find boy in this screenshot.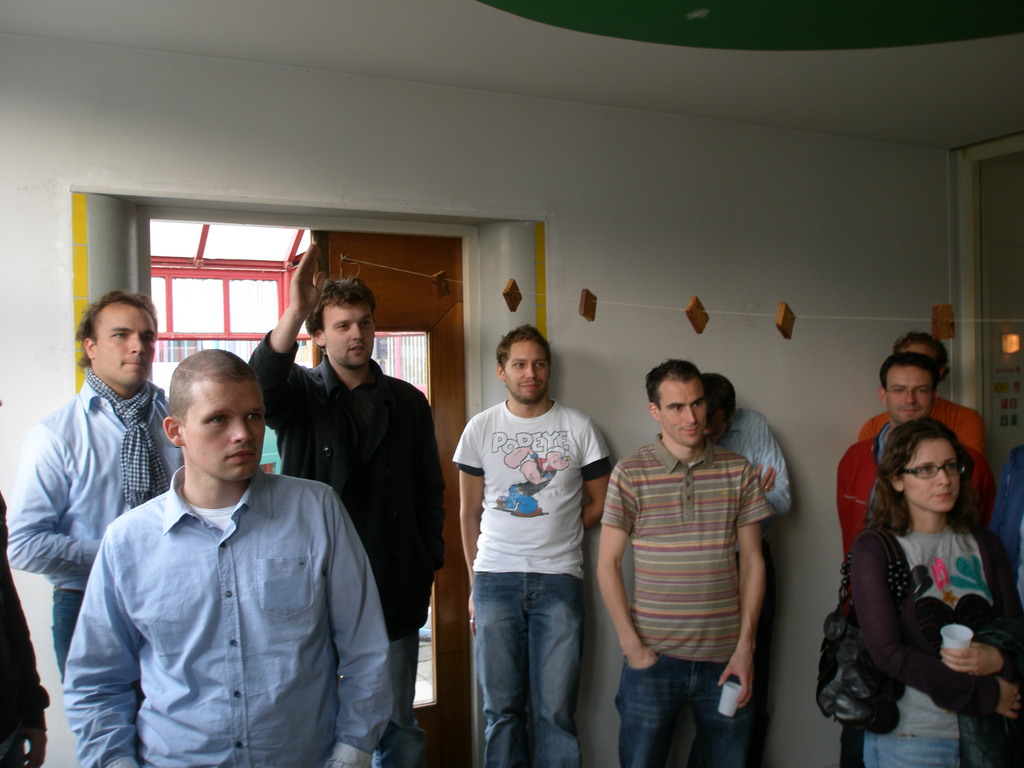
The bounding box for boy is crop(56, 300, 362, 767).
